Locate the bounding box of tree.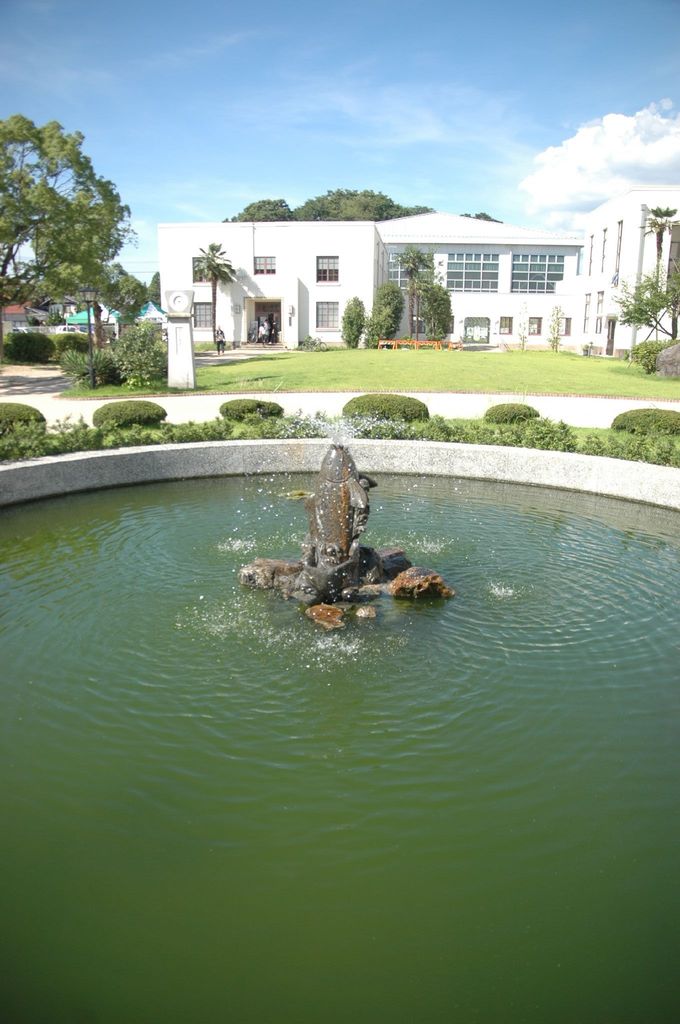
Bounding box: select_region(390, 245, 434, 338).
